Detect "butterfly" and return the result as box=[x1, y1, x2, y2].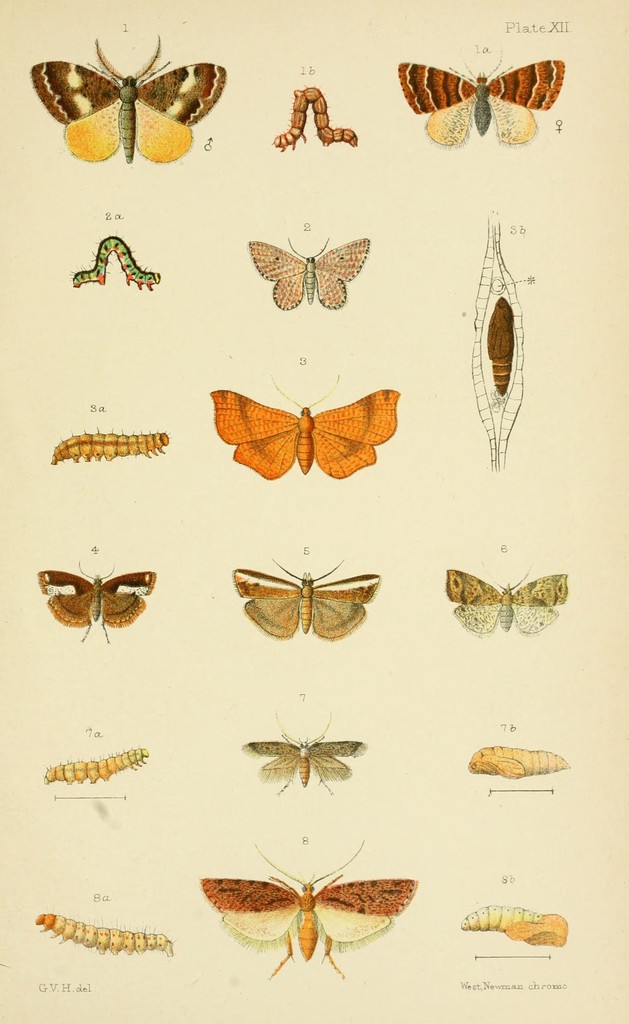
box=[250, 724, 364, 797].
